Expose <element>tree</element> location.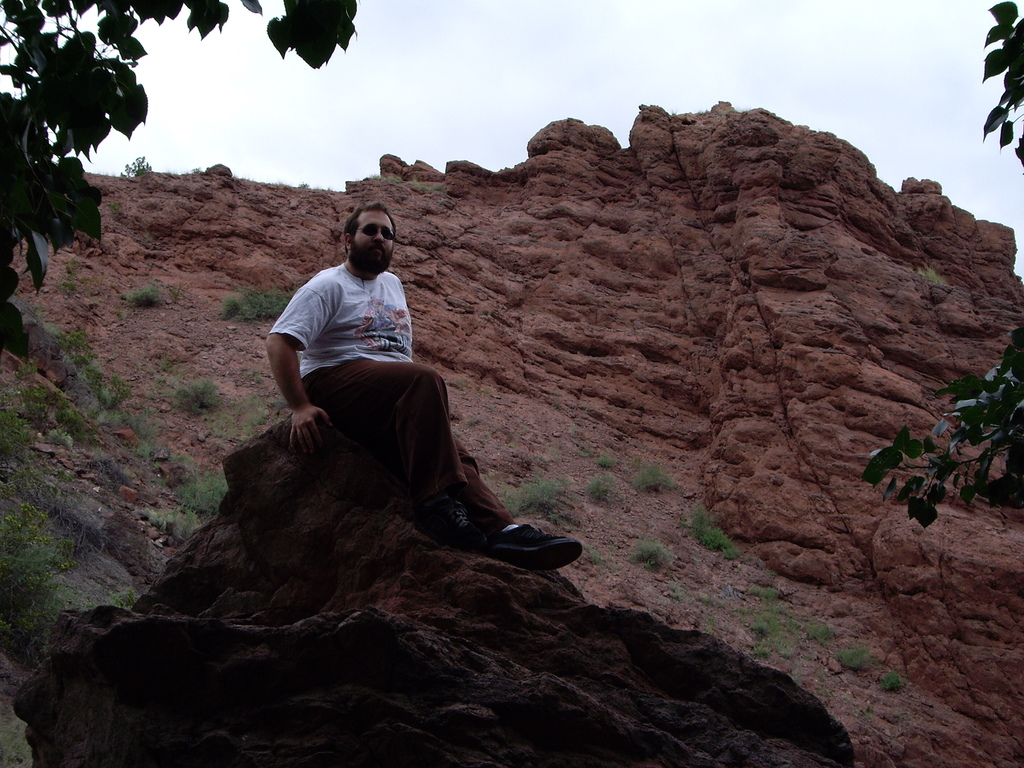
Exposed at <region>0, 0, 368, 360</region>.
